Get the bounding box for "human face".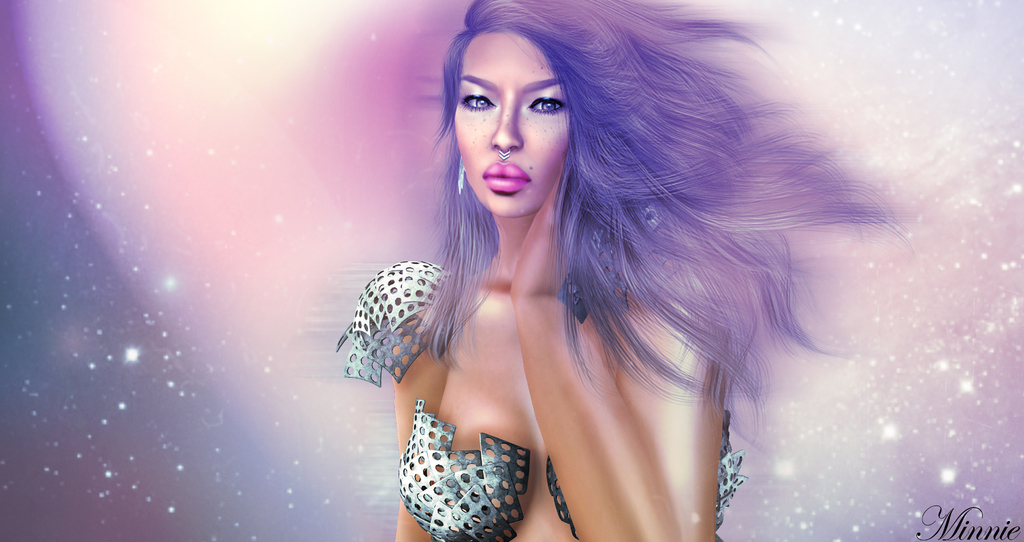
(left=454, top=29, right=573, bottom=223).
